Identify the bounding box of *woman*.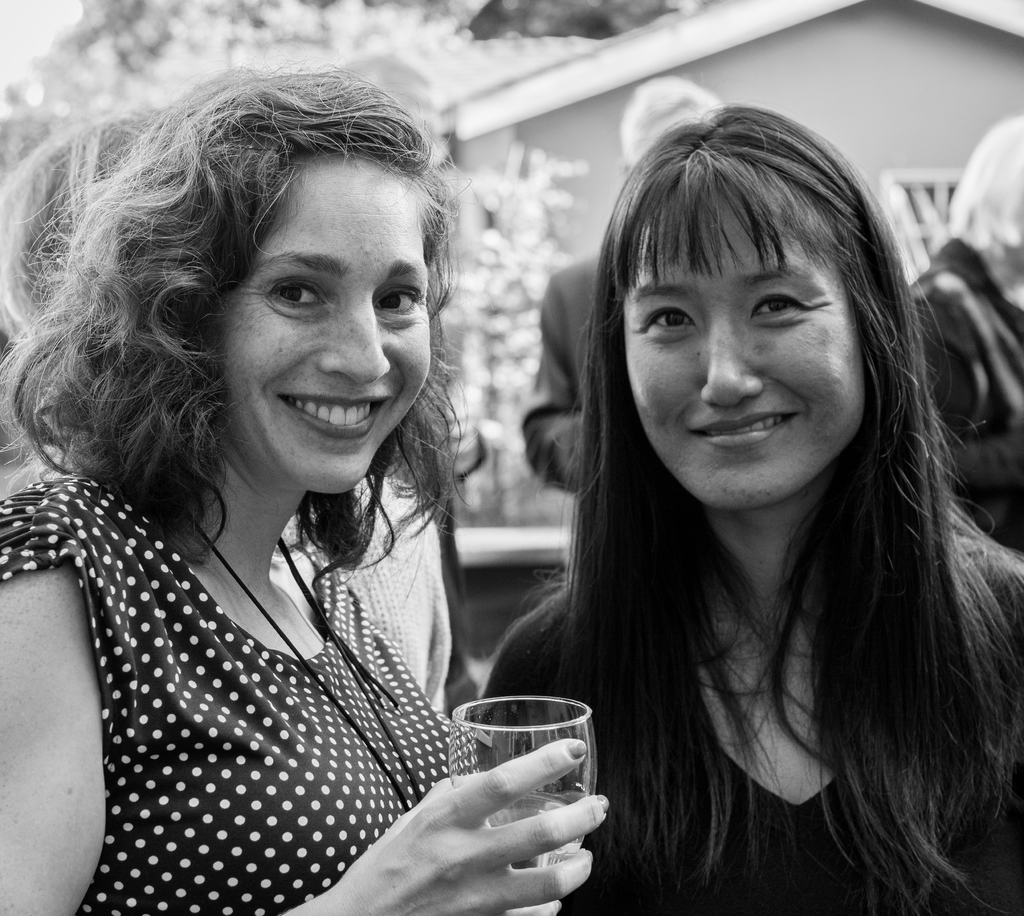
<bbox>0, 70, 616, 915</bbox>.
